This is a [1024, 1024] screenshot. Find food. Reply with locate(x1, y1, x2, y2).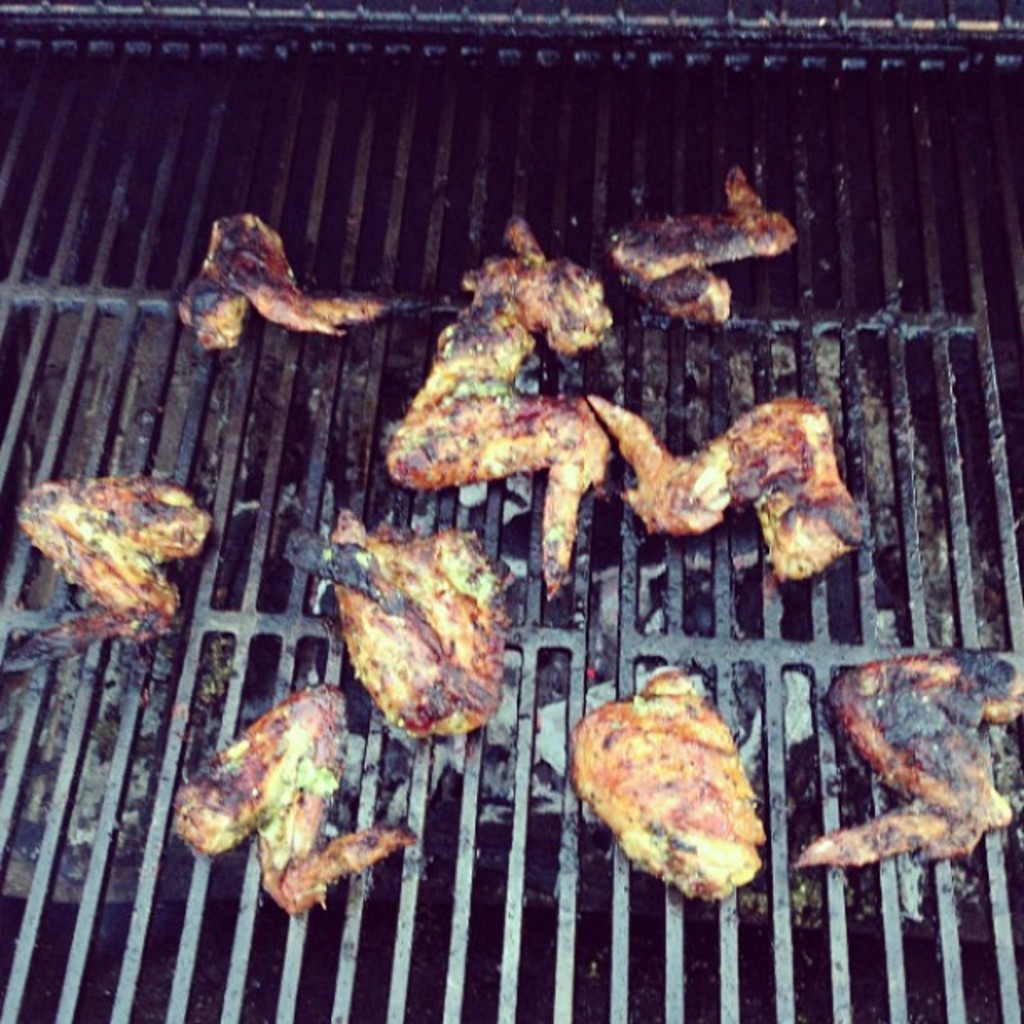
locate(286, 509, 509, 735).
